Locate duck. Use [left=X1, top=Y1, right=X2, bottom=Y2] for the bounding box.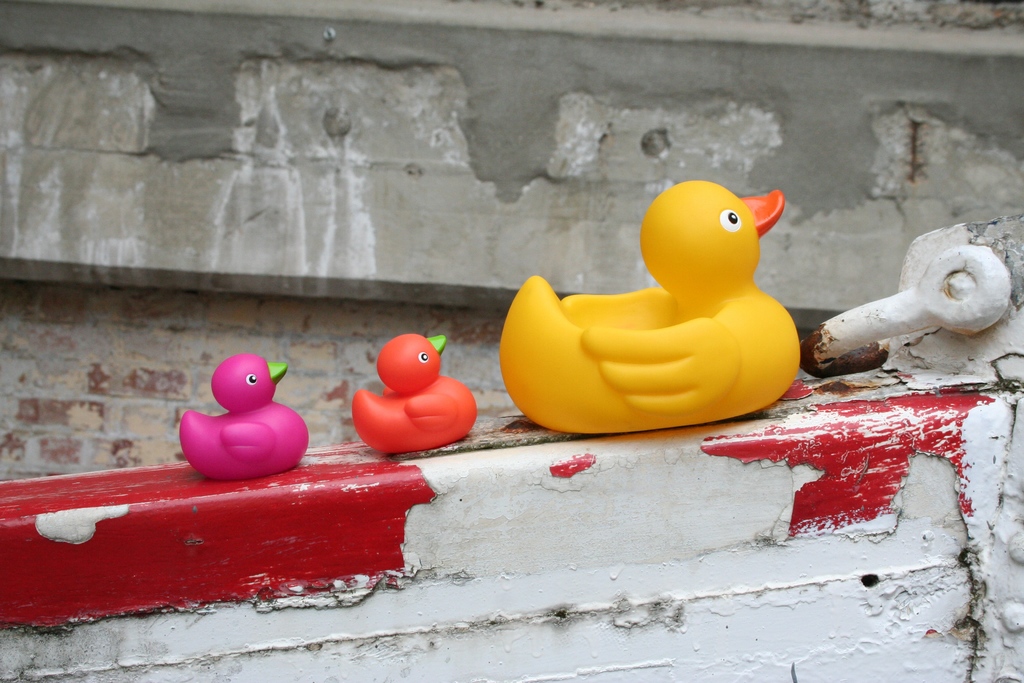
[left=493, top=176, right=799, bottom=432].
